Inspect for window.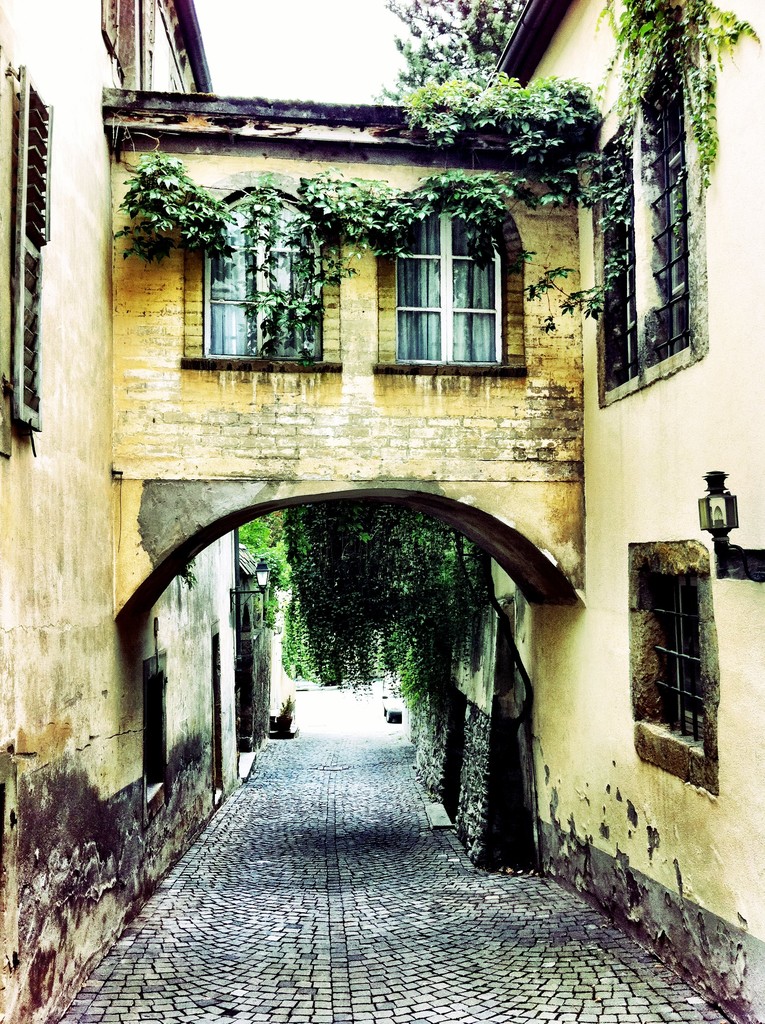
Inspection: (x1=627, y1=545, x2=720, y2=792).
